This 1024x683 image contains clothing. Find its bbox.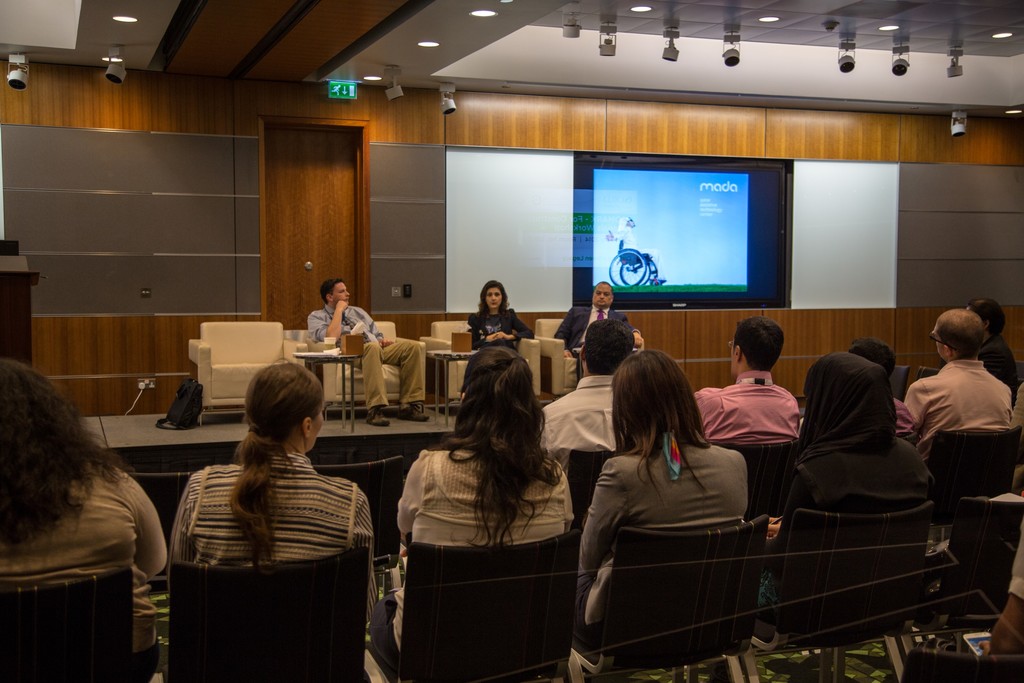
693,365,808,449.
